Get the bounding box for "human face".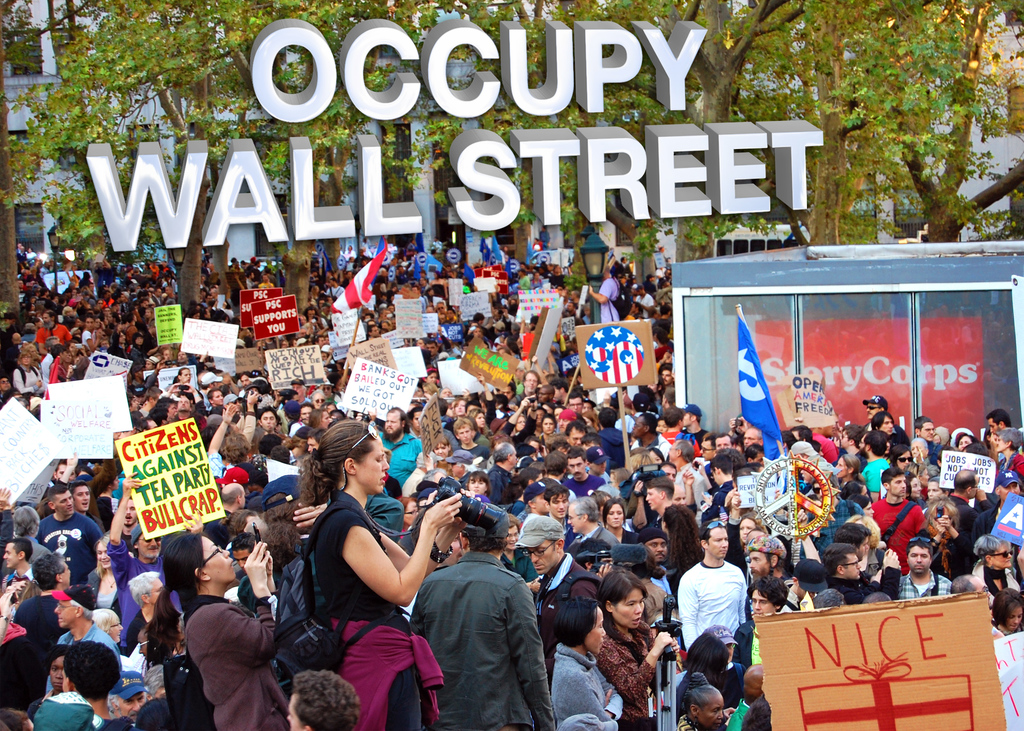
pyautogui.locateOnScreen(531, 470, 543, 484).
